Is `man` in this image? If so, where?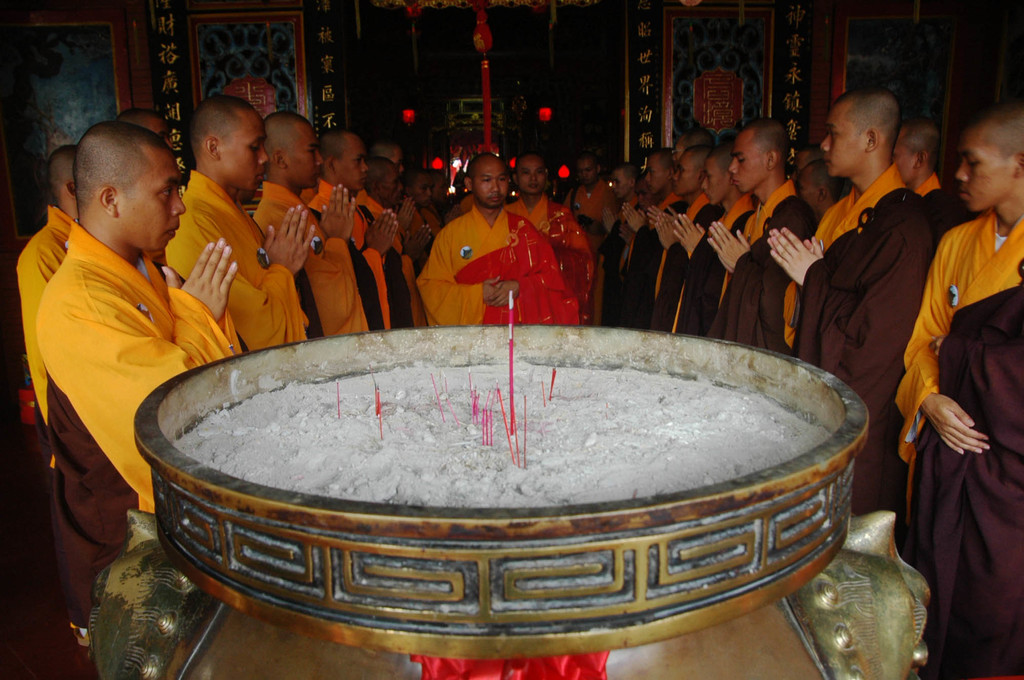
Yes, at {"x1": 595, "y1": 161, "x2": 641, "y2": 327}.
